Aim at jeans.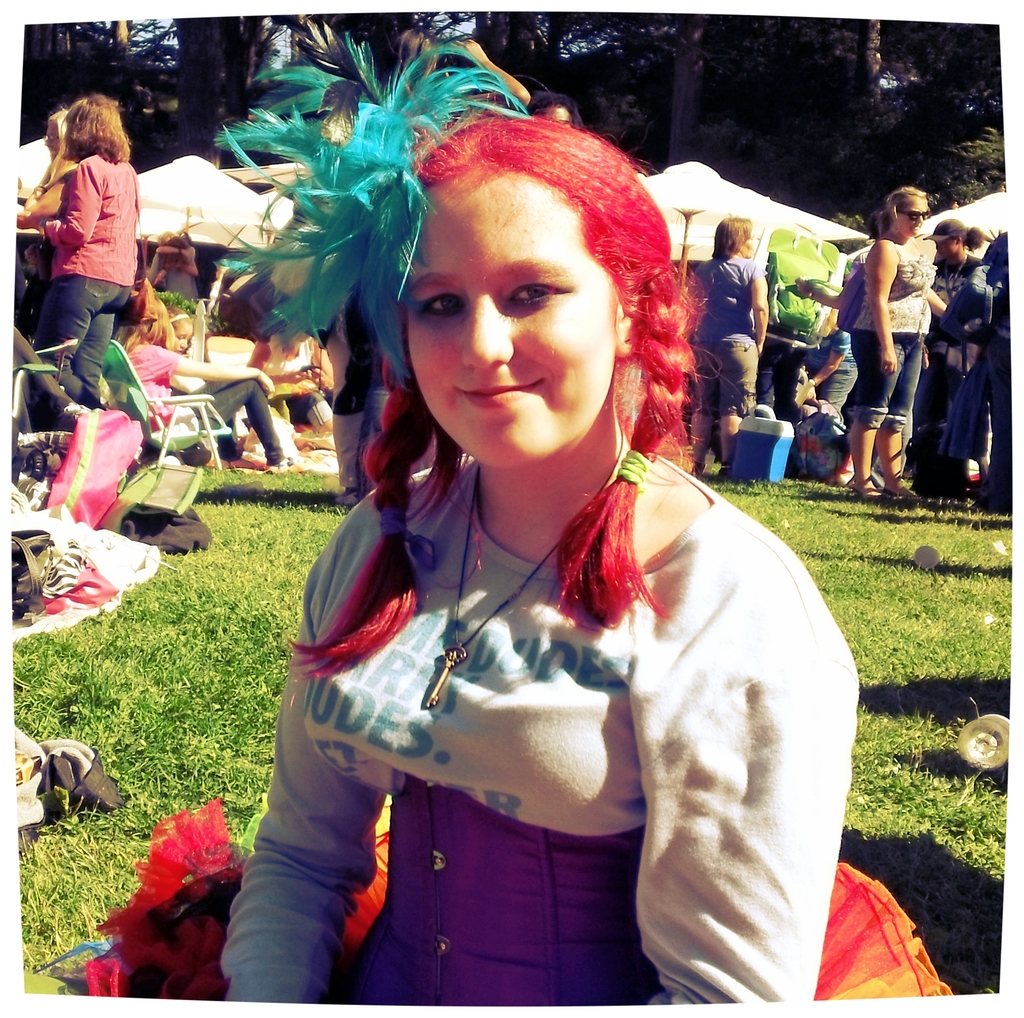
Aimed at (858,330,927,434).
